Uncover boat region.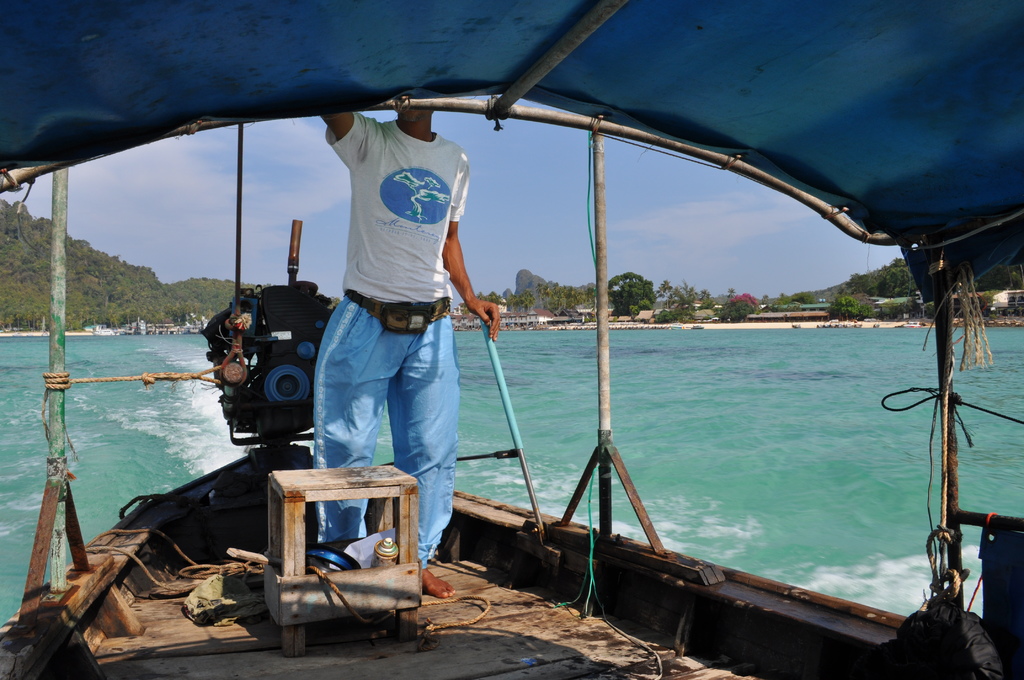
Uncovered: (x1=0, y1=0, x2=1023, y2=679).
